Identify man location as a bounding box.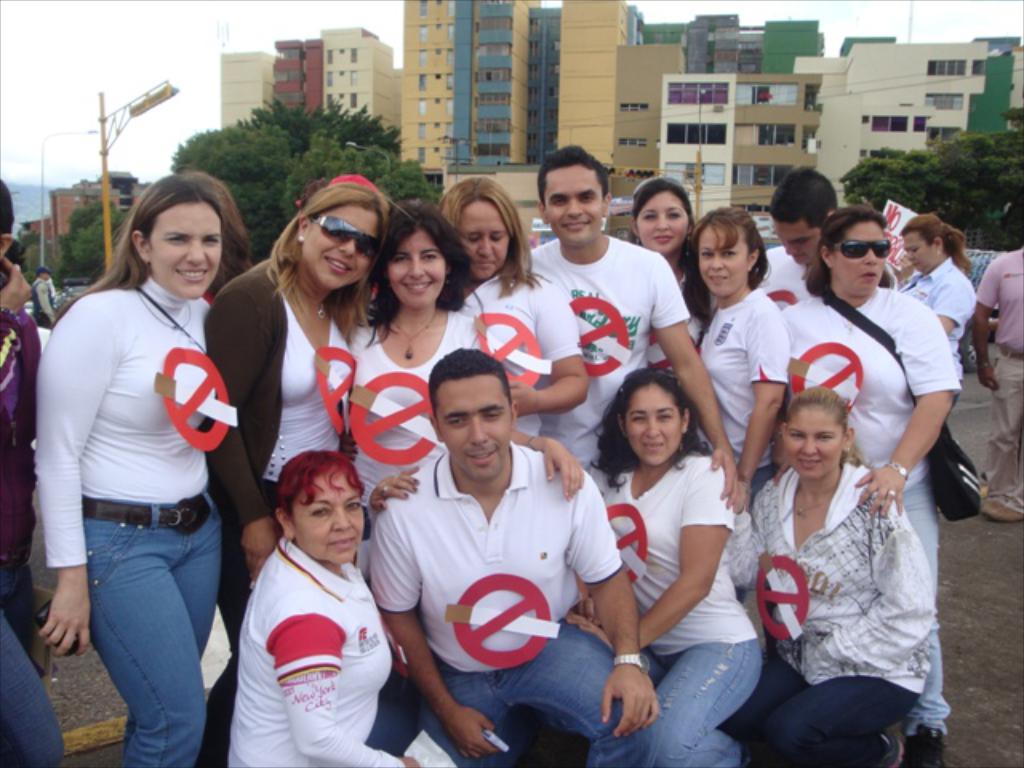
512, 138, 742, 522.
